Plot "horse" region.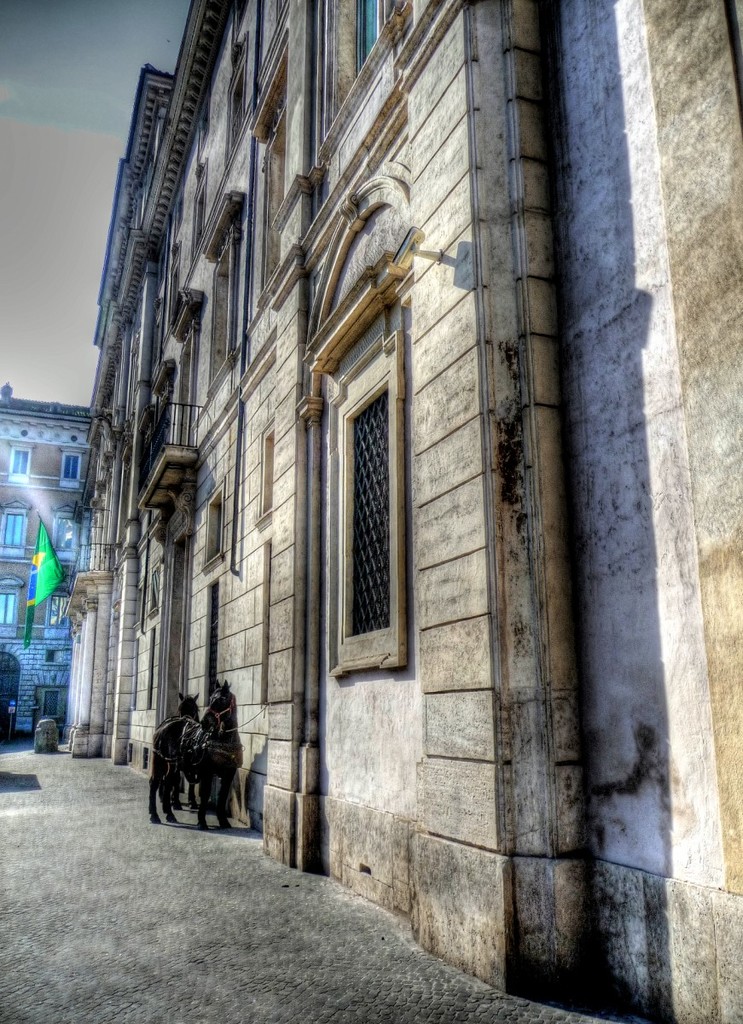
Plotted at detection(148, 676, 247, 831).
